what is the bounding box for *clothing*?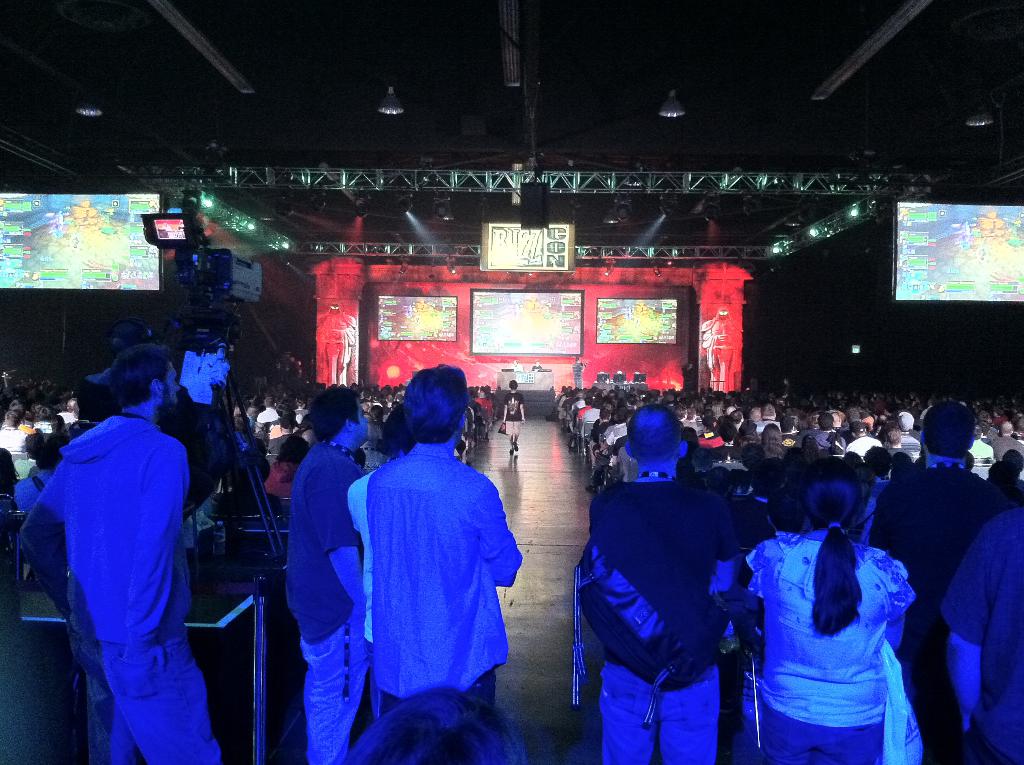
[left=758, top=521, right=906, bottom=764].
